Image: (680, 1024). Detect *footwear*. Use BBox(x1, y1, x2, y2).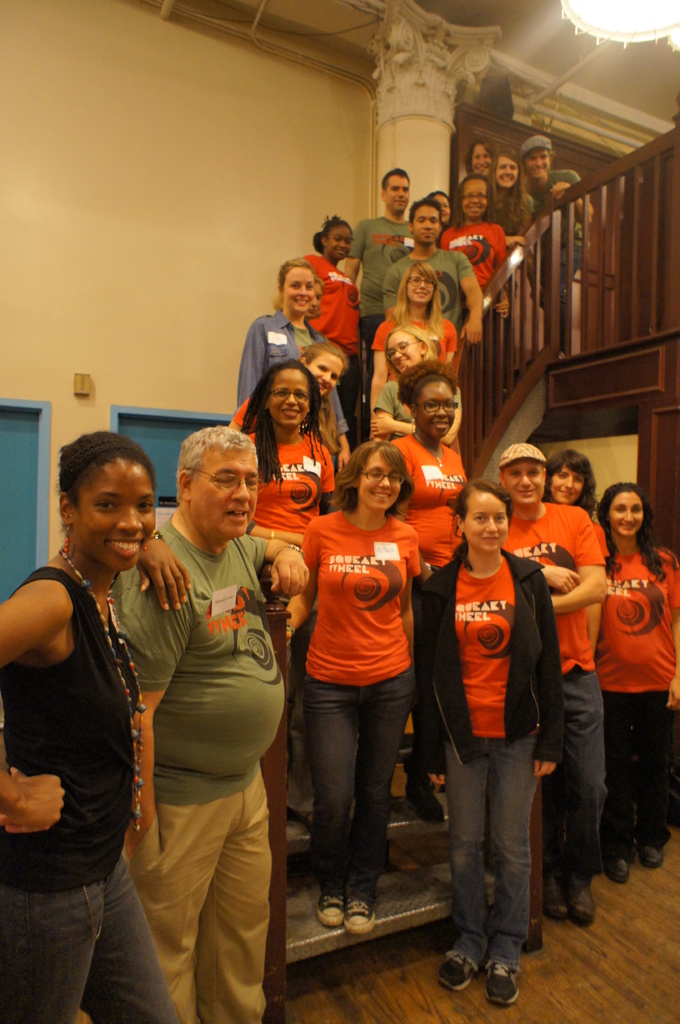
BBox(434, 945, 484, 987).
